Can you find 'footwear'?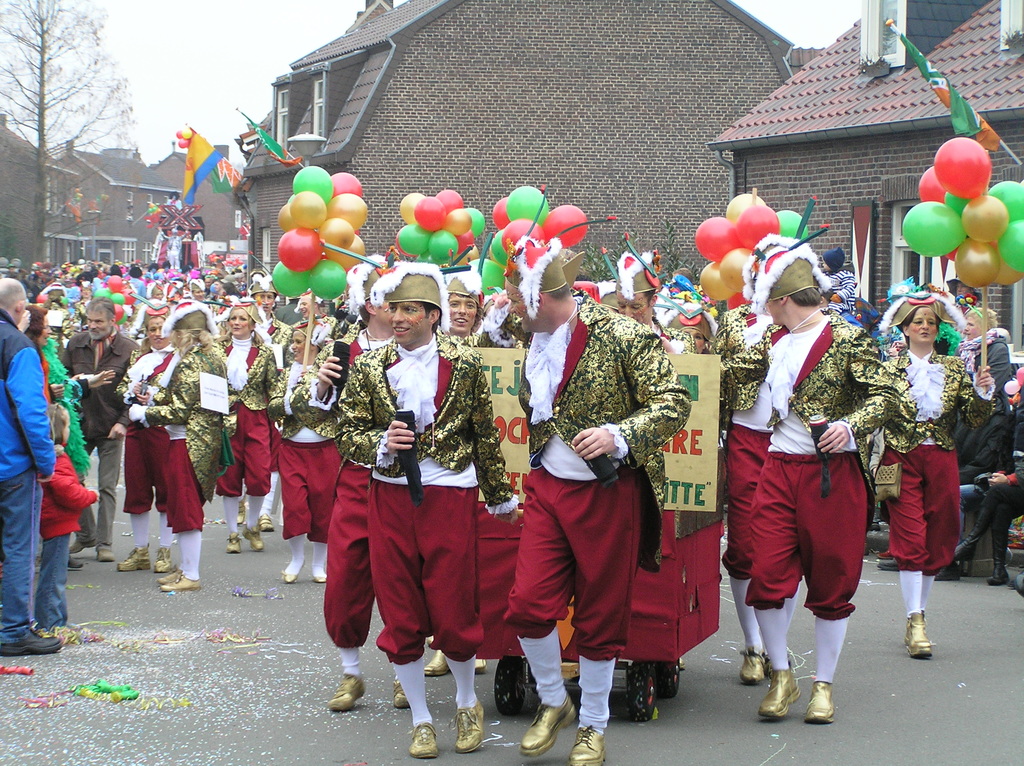
Yes, bounding box: detection(449, 695, 483, 752).
